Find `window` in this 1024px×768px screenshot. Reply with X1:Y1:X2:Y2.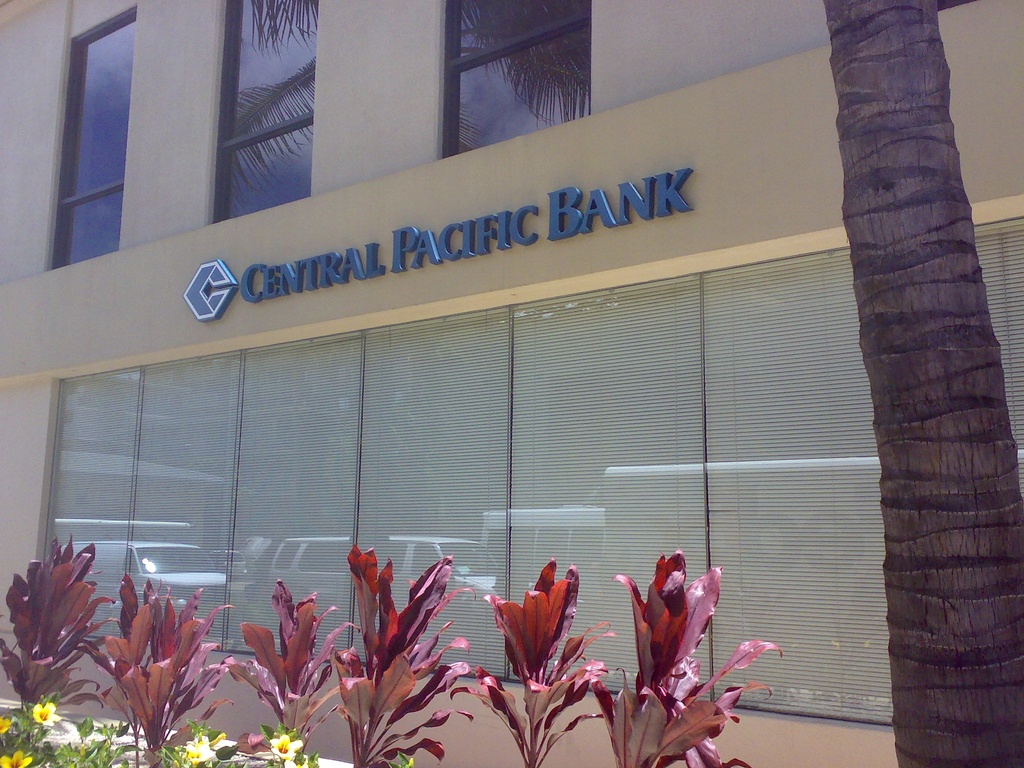
437:0:591:161.
